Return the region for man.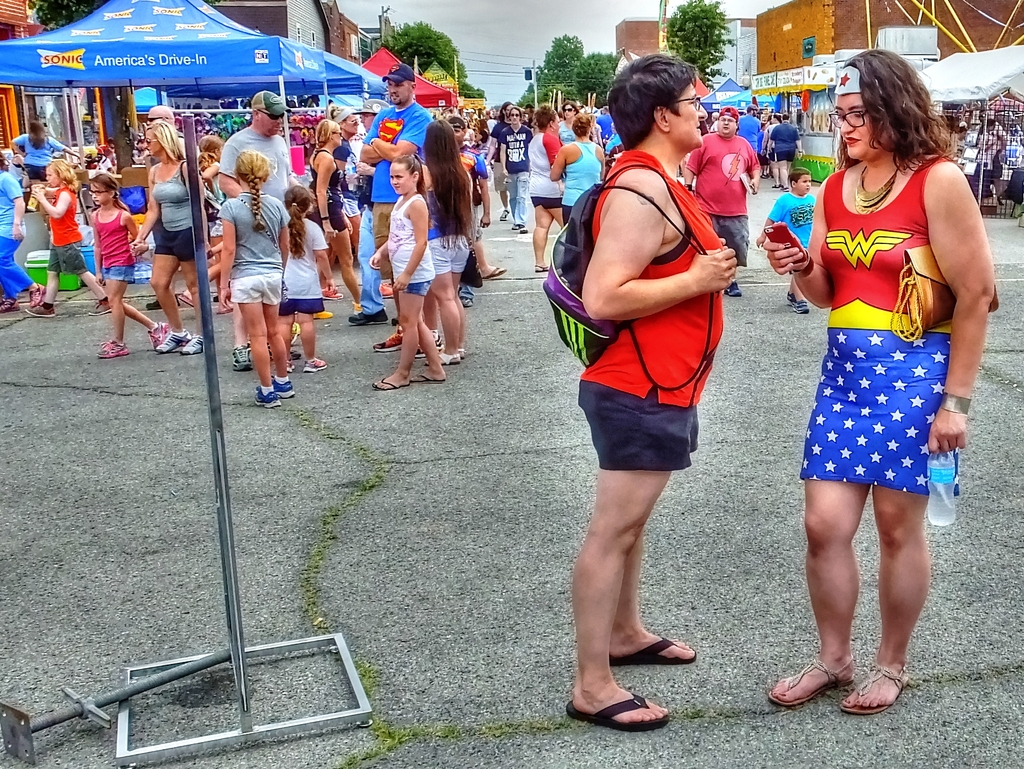
[x1=348, y1=101, x2=394, y2=325].
